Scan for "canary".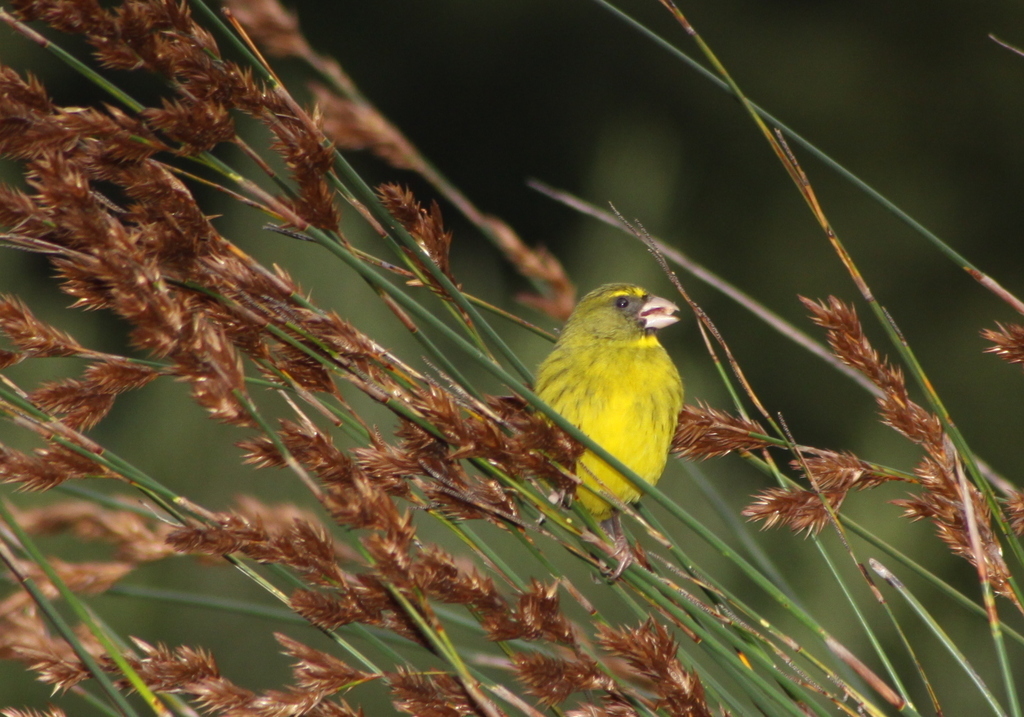
Scan result: box(531, 280, 685, 586).
